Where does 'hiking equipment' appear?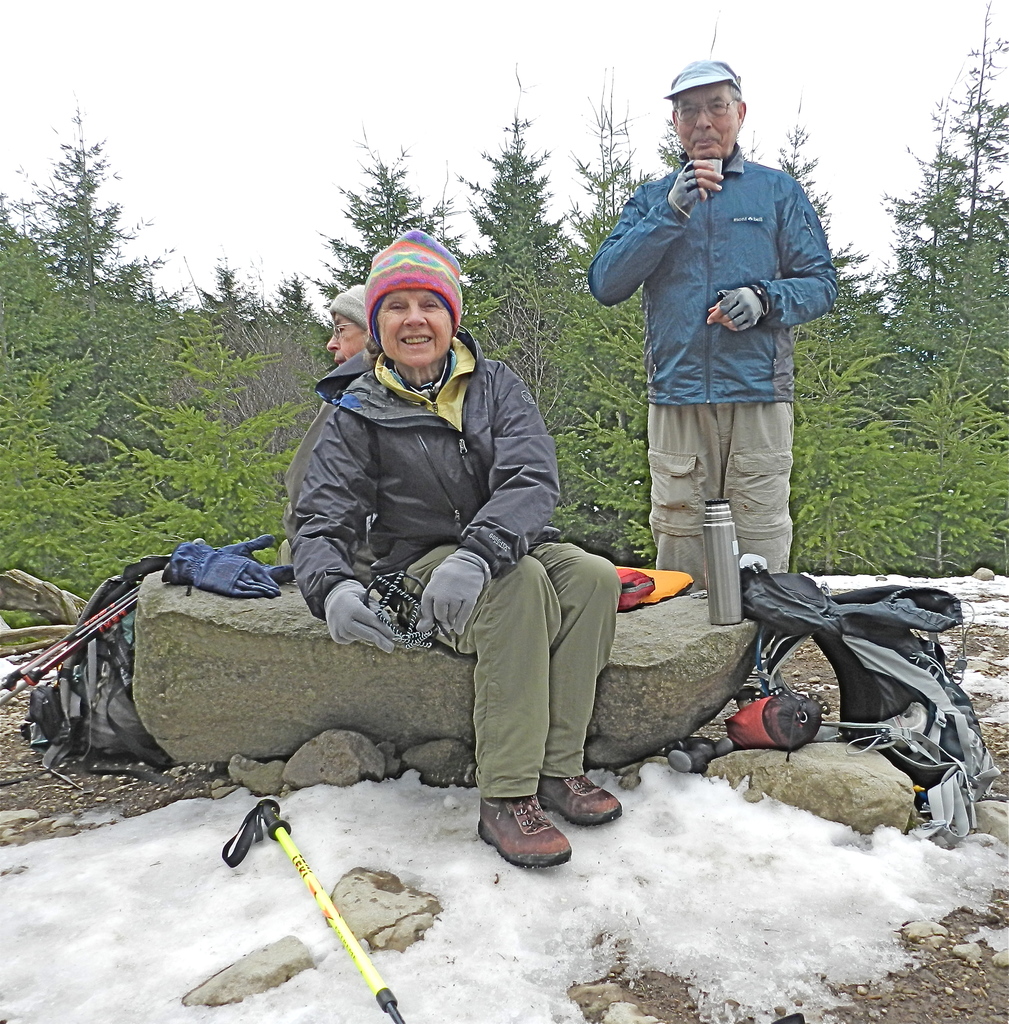
Appears at (x1=21, y1=545, x2=175, y2=791).
